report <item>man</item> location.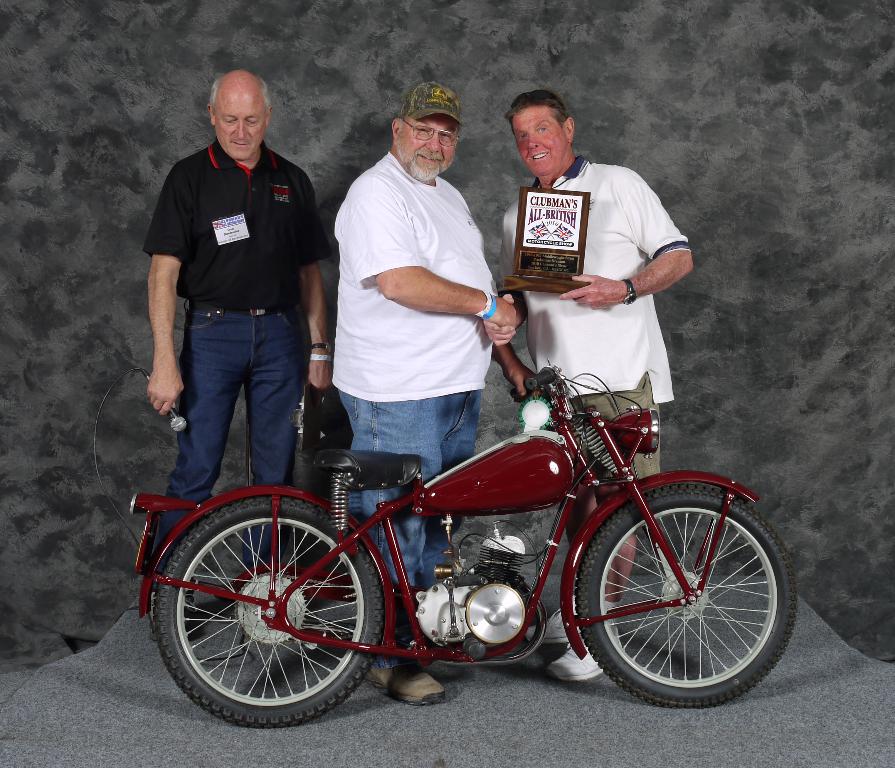
Report: rect(479, 87, 694, 692).
